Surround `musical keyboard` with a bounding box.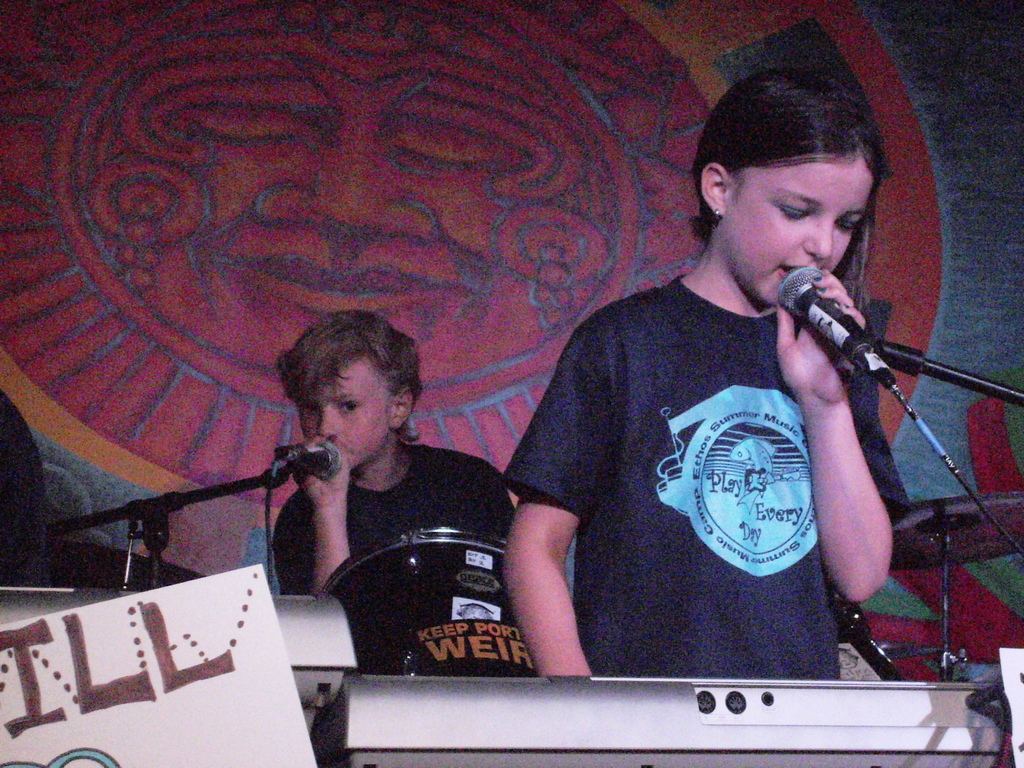
pyautogui.locateOnScreen(299, 671, 1010, 767).
